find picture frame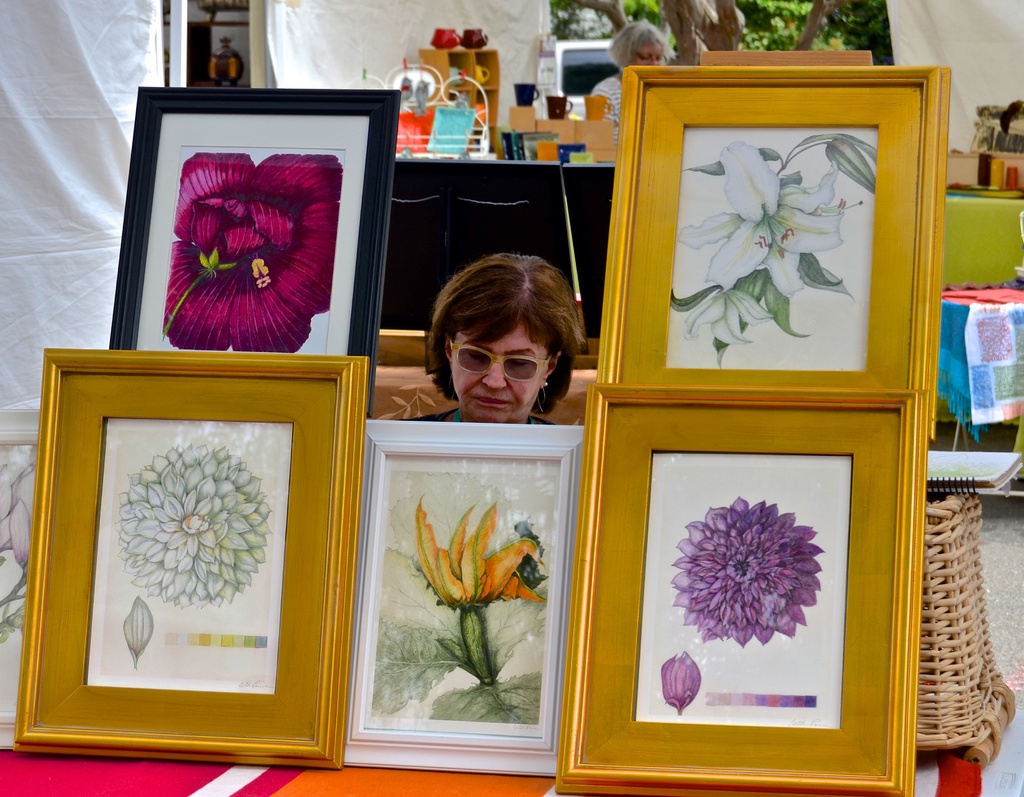
[left=556, top=387, right=928, bottom=796]
